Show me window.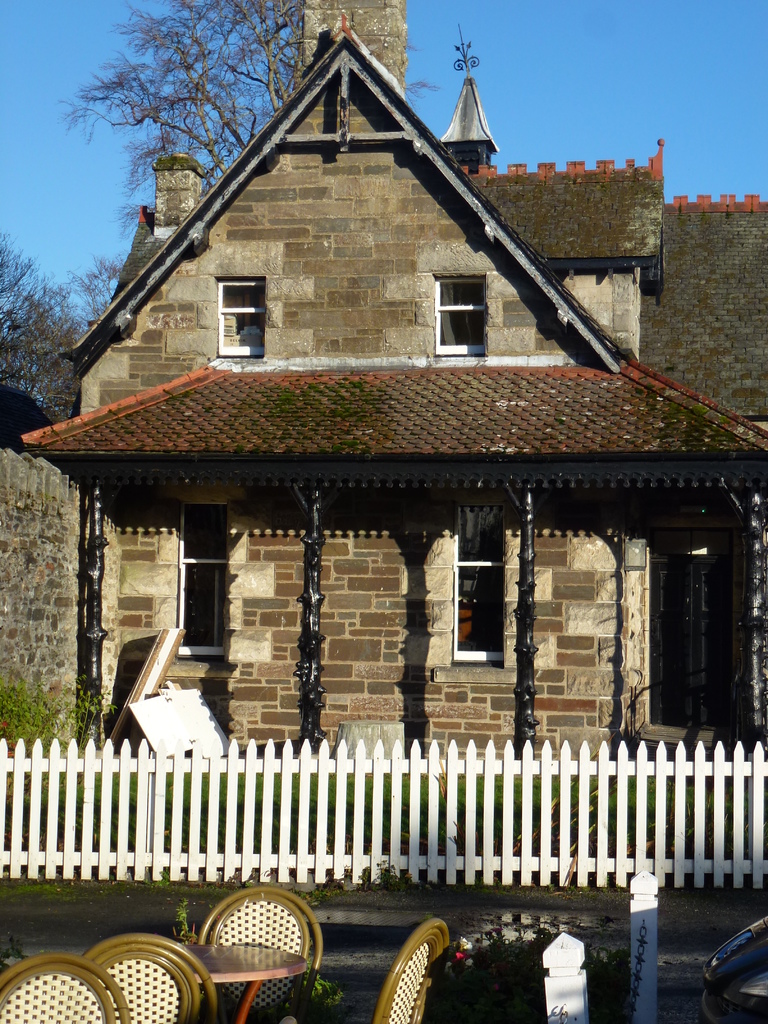
window is here: (left=424, top=252, right=500, bottom=355).
